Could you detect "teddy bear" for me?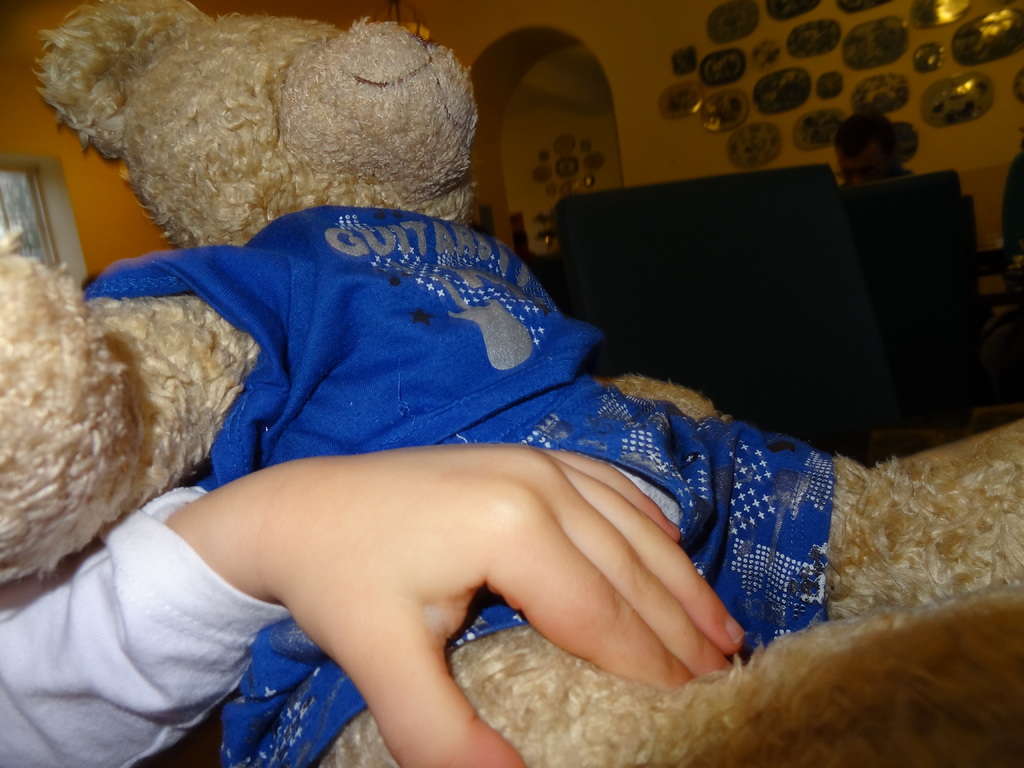
Detection result: (0, 0, 1023, 764).
